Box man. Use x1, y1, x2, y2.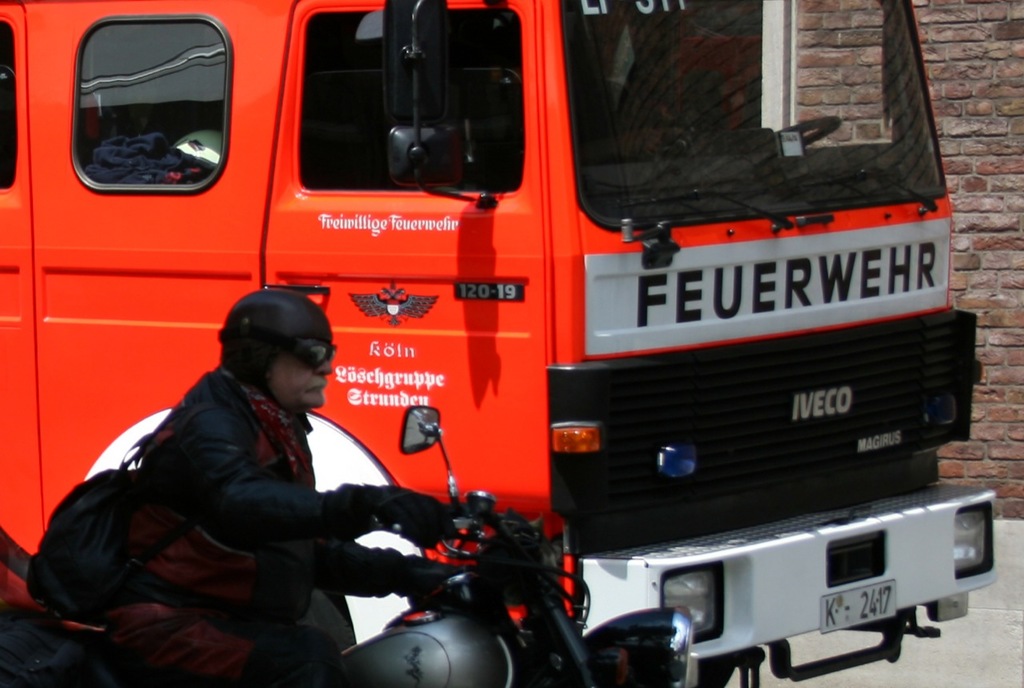
40, 289, 470, 687.
